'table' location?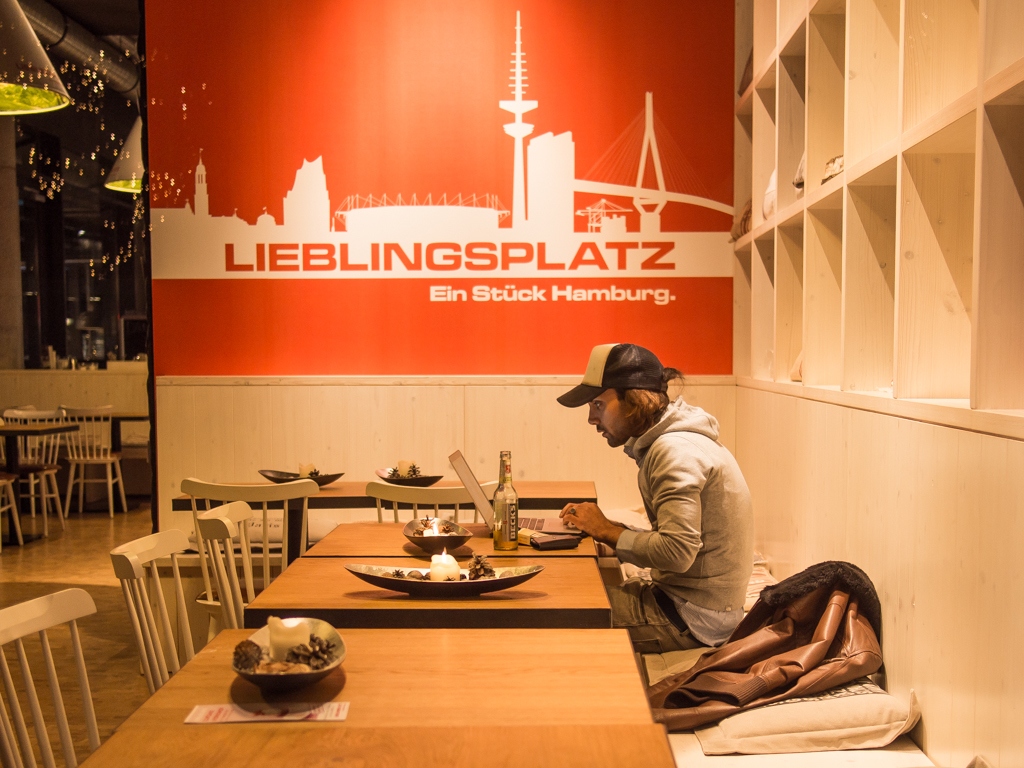
Rect(0, 414, 147, 511)
